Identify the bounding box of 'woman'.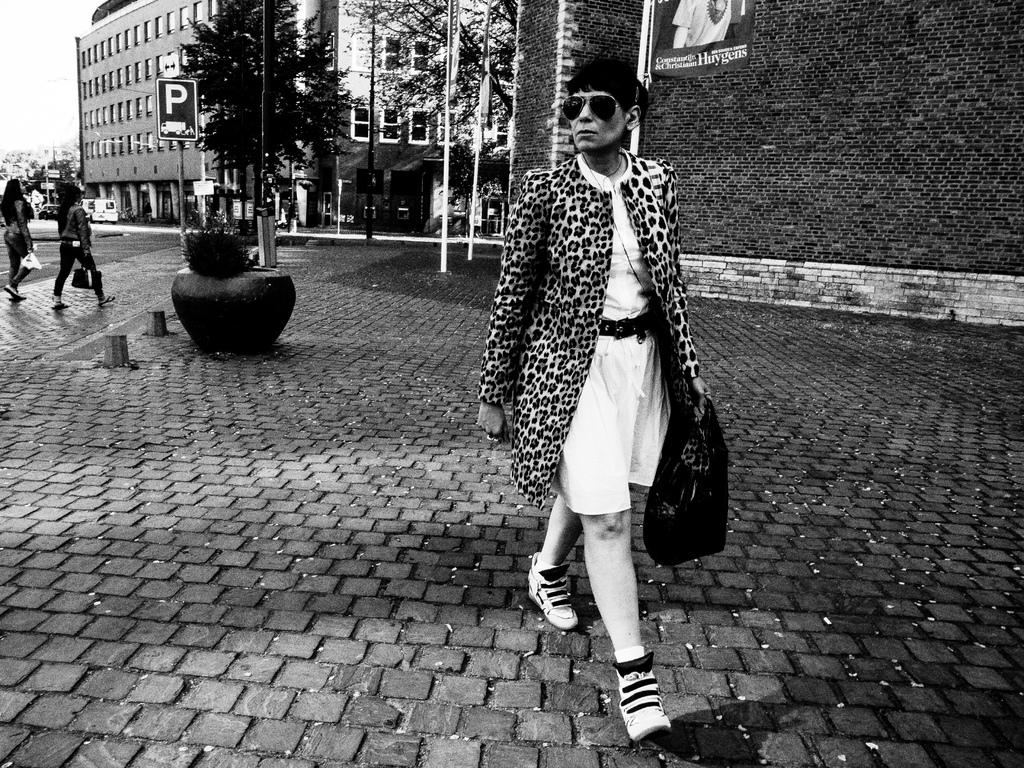
<bbox>52, 185, 117, 316</bbox>.
